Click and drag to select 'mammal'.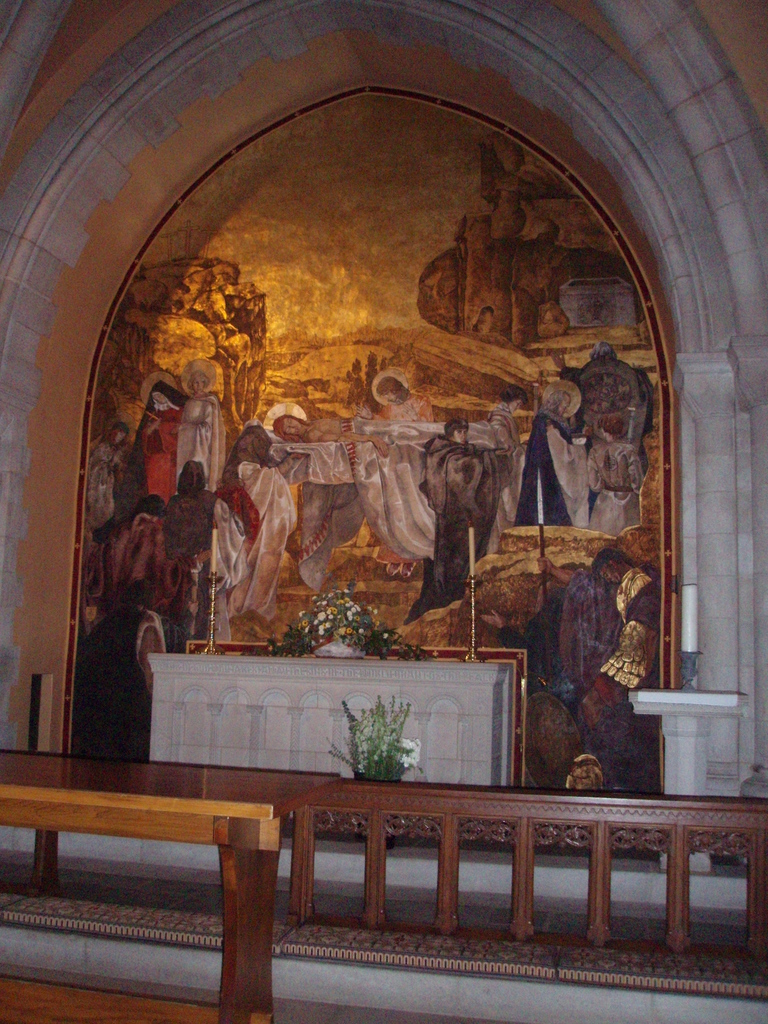
Selection: 156,367,223,486.
